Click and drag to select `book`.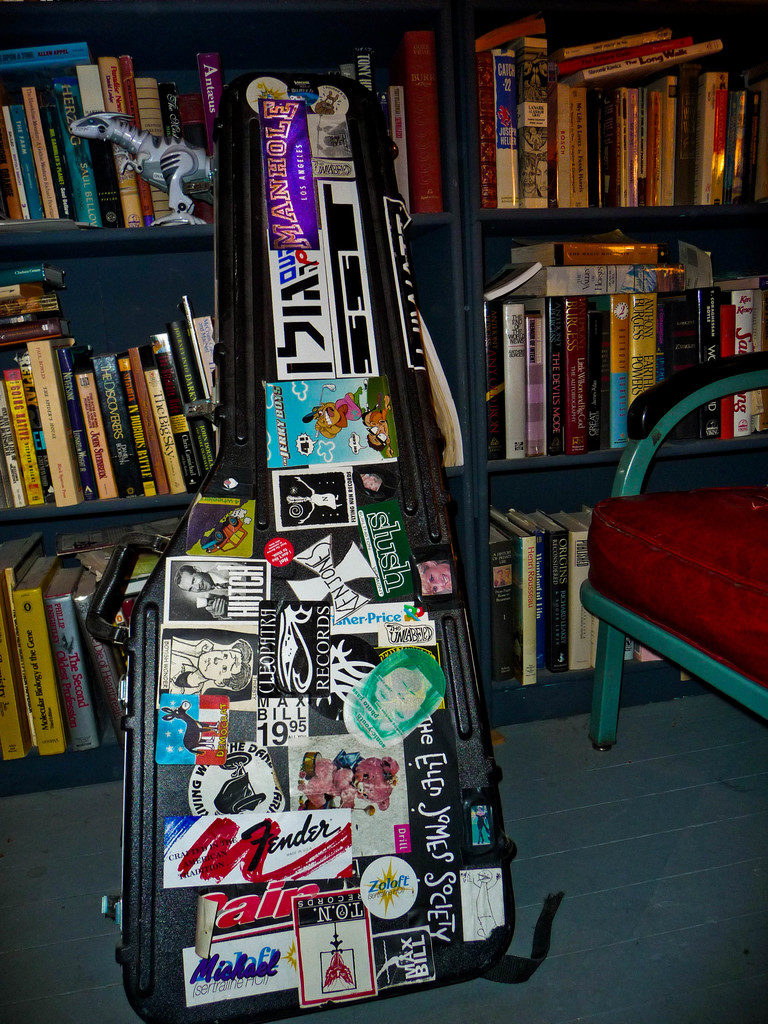
Selection: BBox(639, 643, 664, 669).
